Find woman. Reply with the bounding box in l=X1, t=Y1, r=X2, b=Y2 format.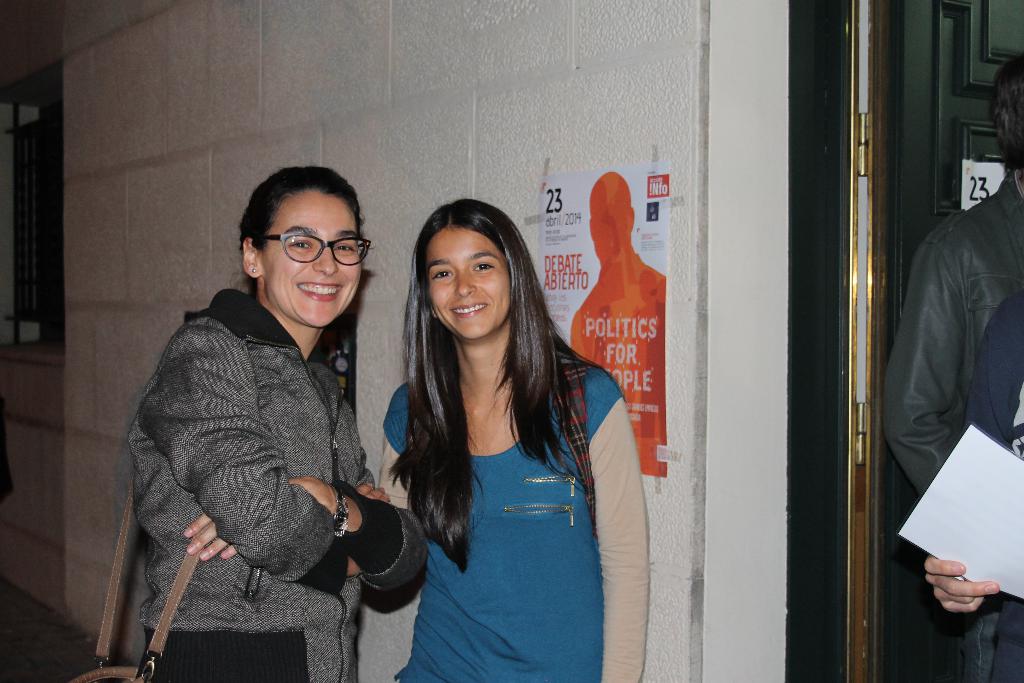
l=377, t=196, r=634, b=682.
